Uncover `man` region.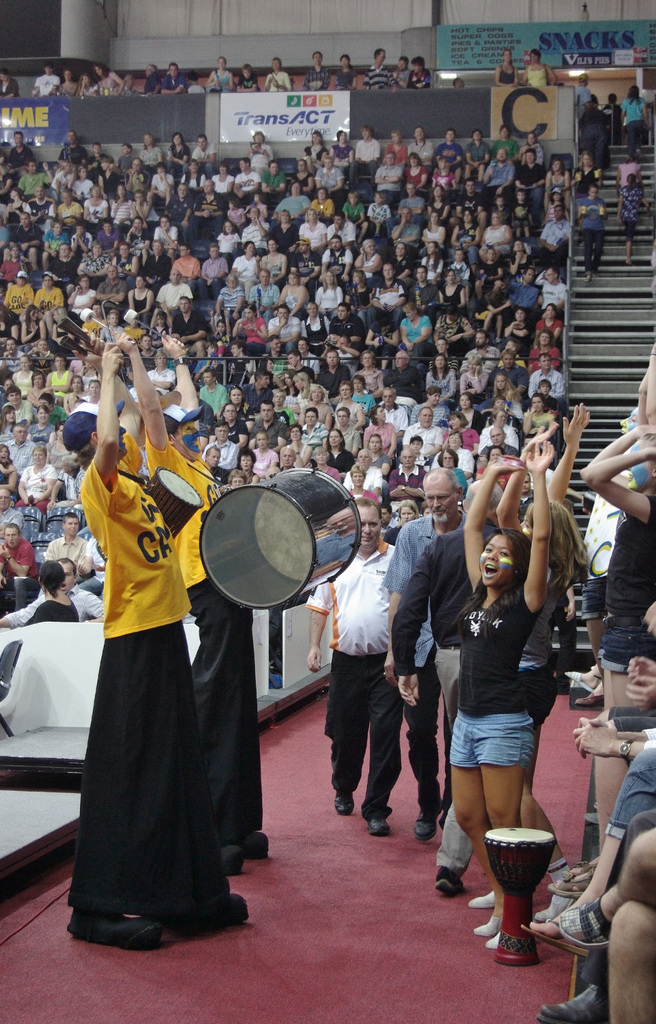
Uncovered: bbox(467, 127, 495, 191).
